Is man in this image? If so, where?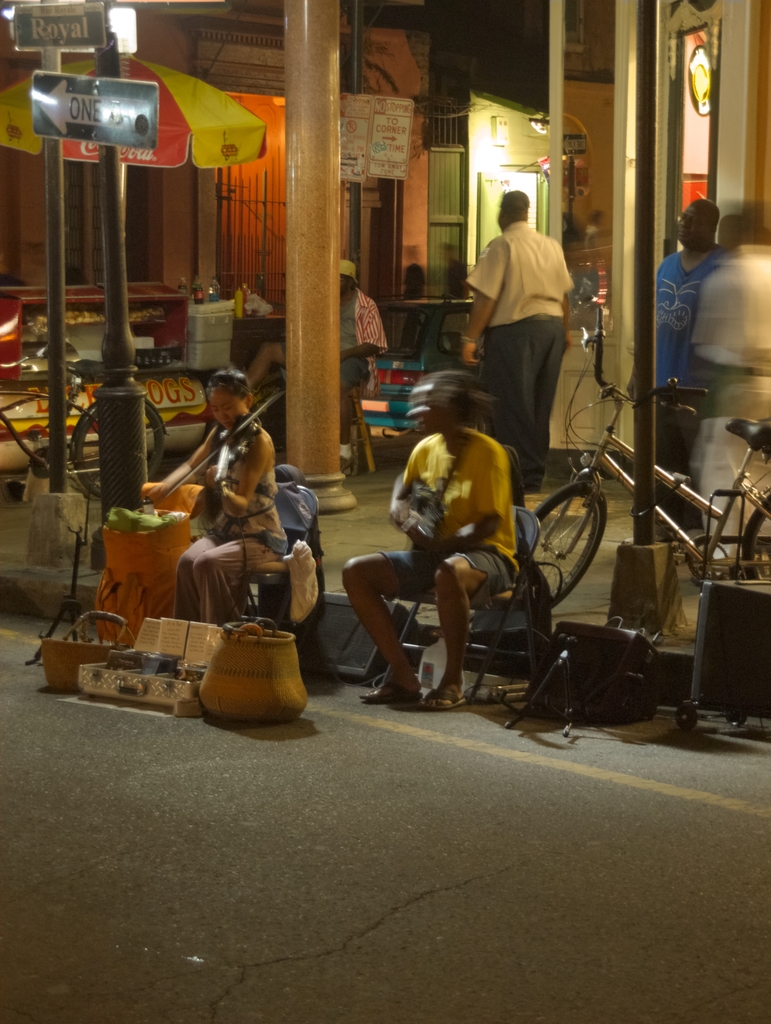
Yes, at [x1=339, y1=254, x2=385, y2=390].
